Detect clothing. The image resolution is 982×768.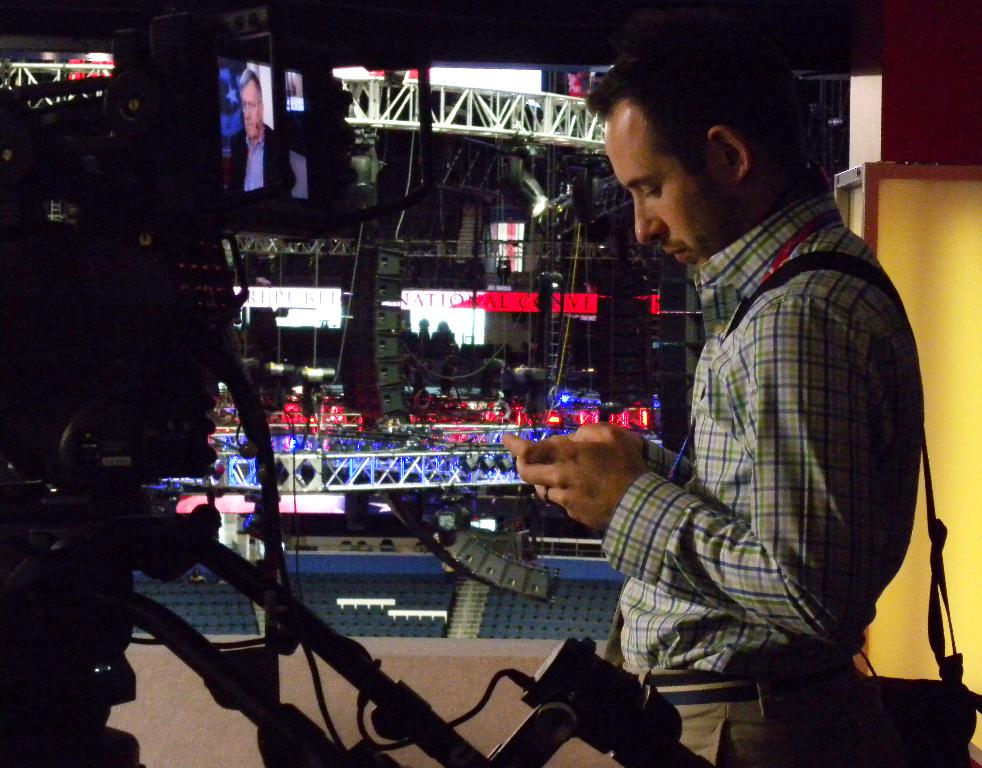
<bbox>568, 112, 924, 710</bbox>.
